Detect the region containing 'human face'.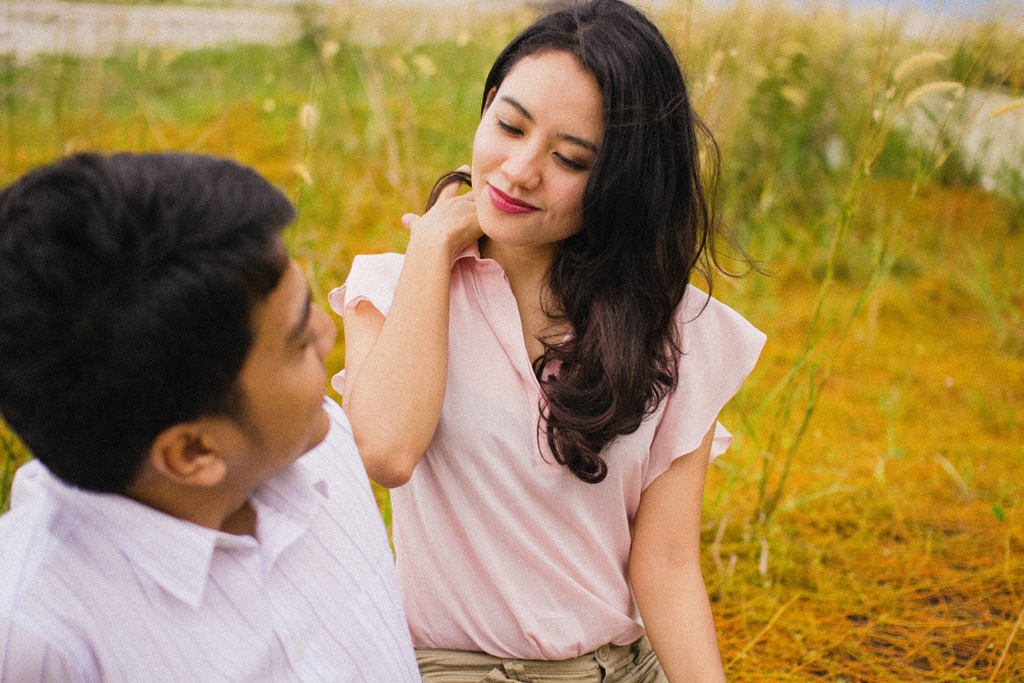
<bbox>468, 43, 600, 248</bbox>.
